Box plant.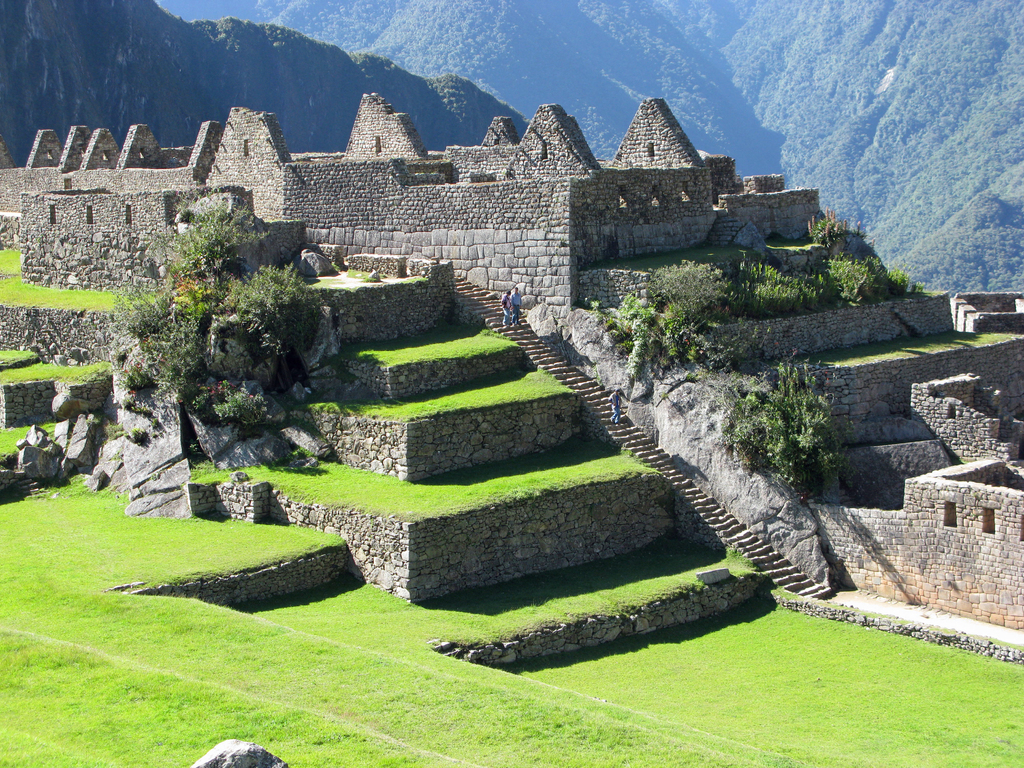
bbox=[217, 367, 282, 431].
